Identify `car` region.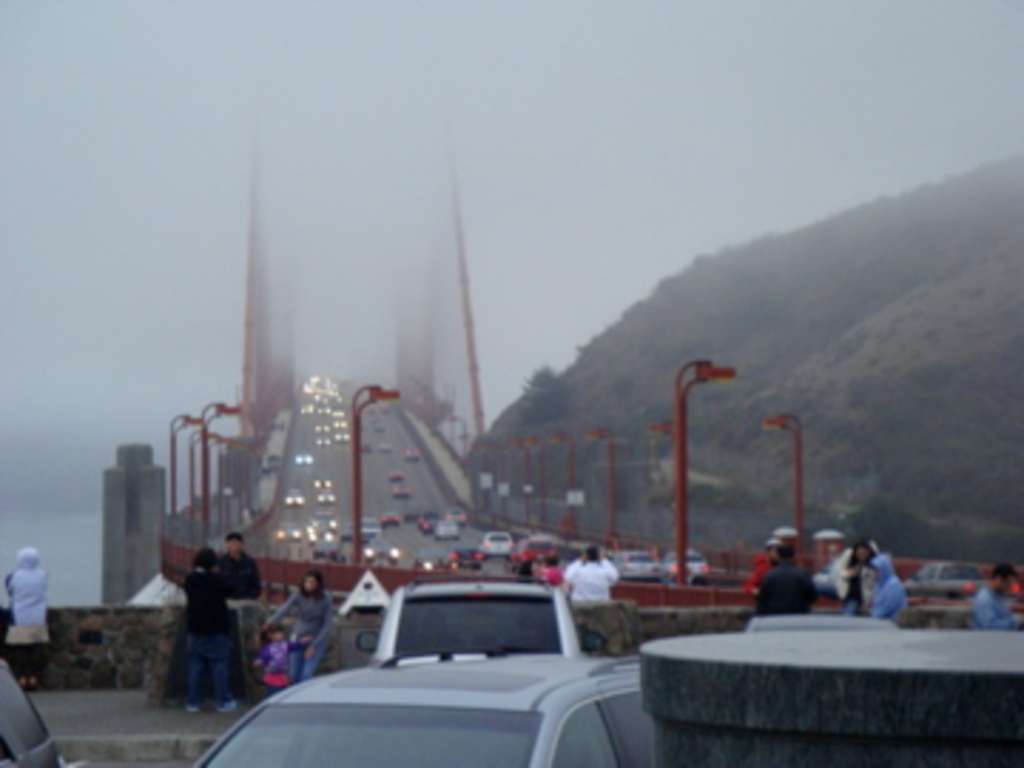
Region: locate(484, 529, 515, 549).
